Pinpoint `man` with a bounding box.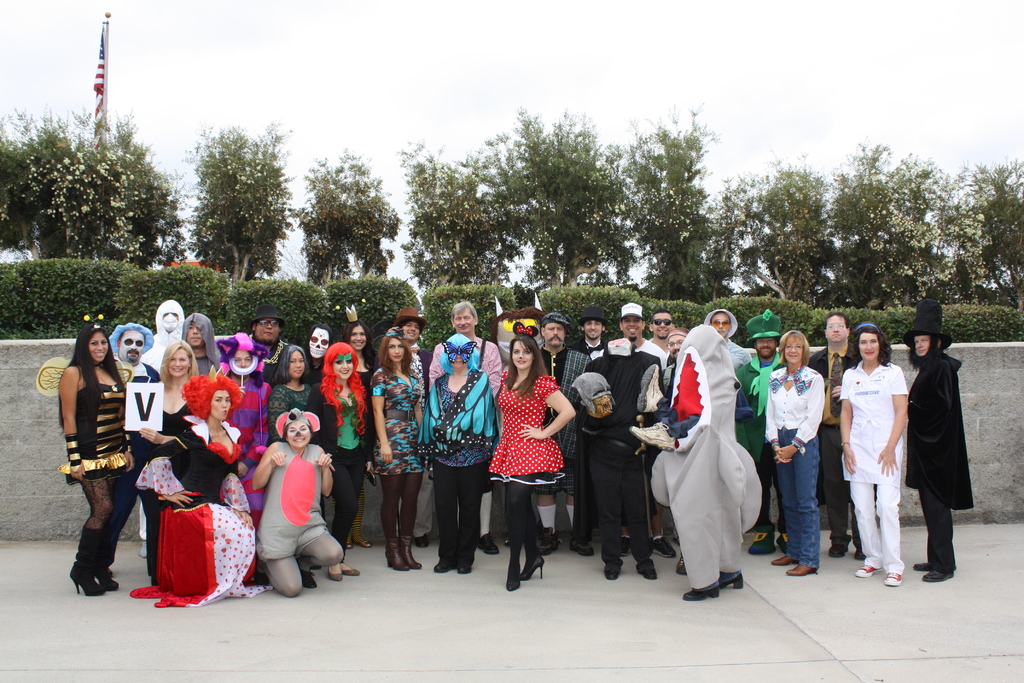
<bbox>701, 304, 754, 368</bbox>.
